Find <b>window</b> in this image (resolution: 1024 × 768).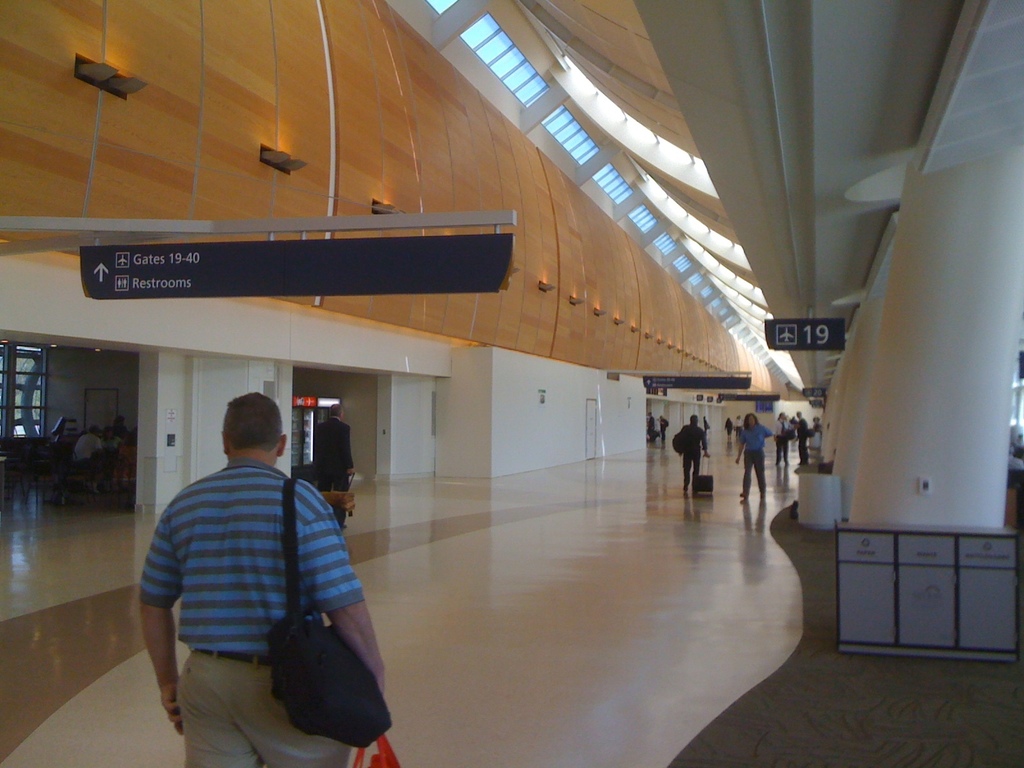
l=591, t=164, r=634, b=204.
